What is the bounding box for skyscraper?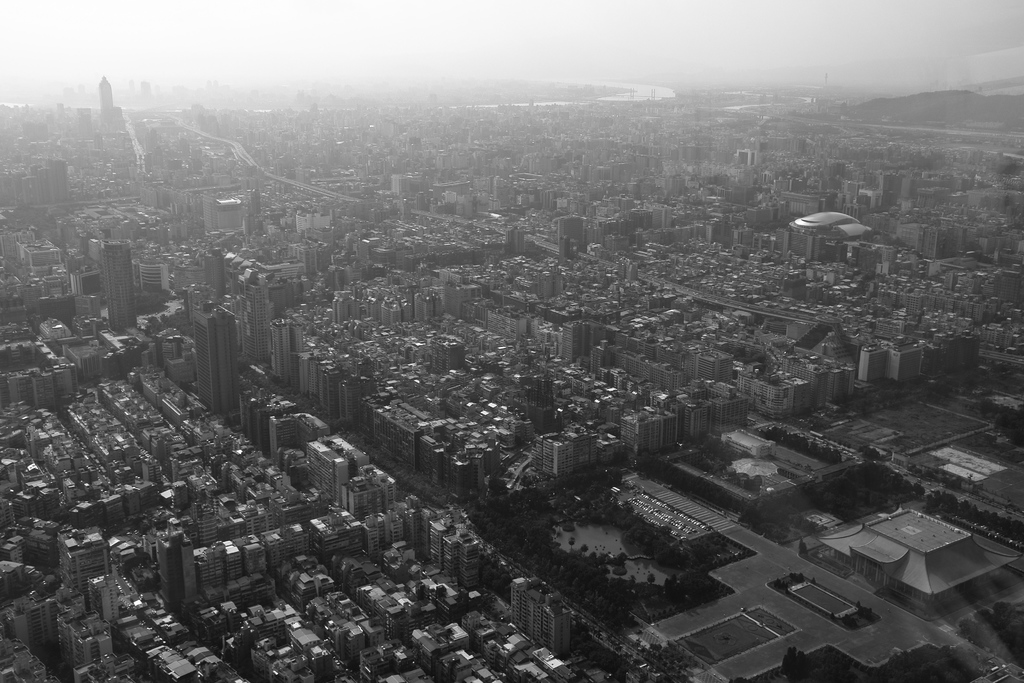
305, 441, 346, 498.
